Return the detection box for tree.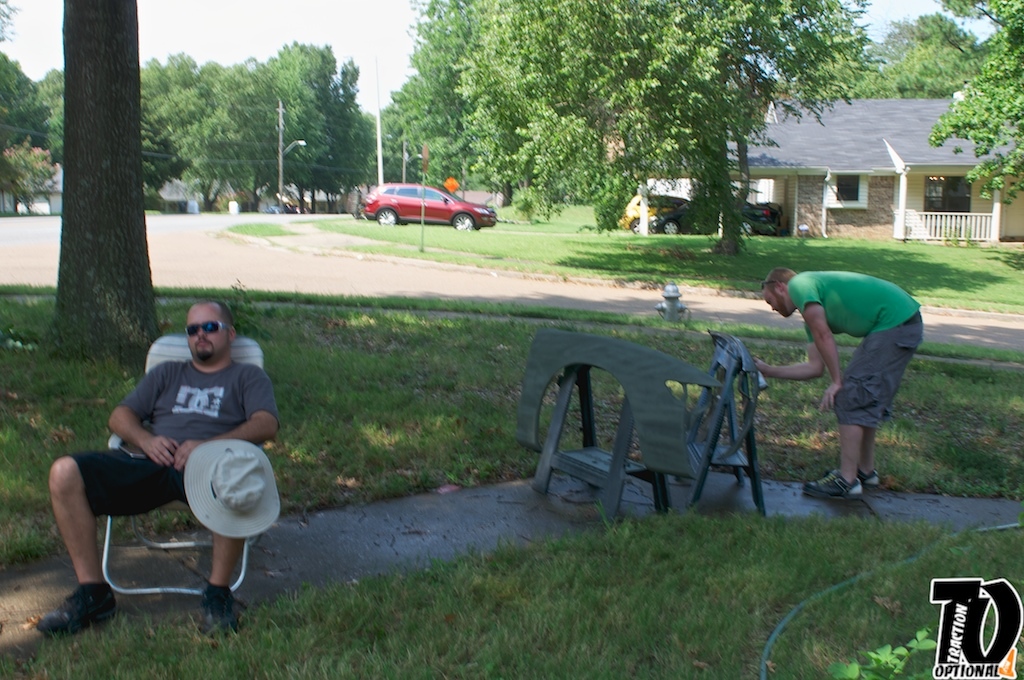
bbox=(382, 73, 438, 186).
